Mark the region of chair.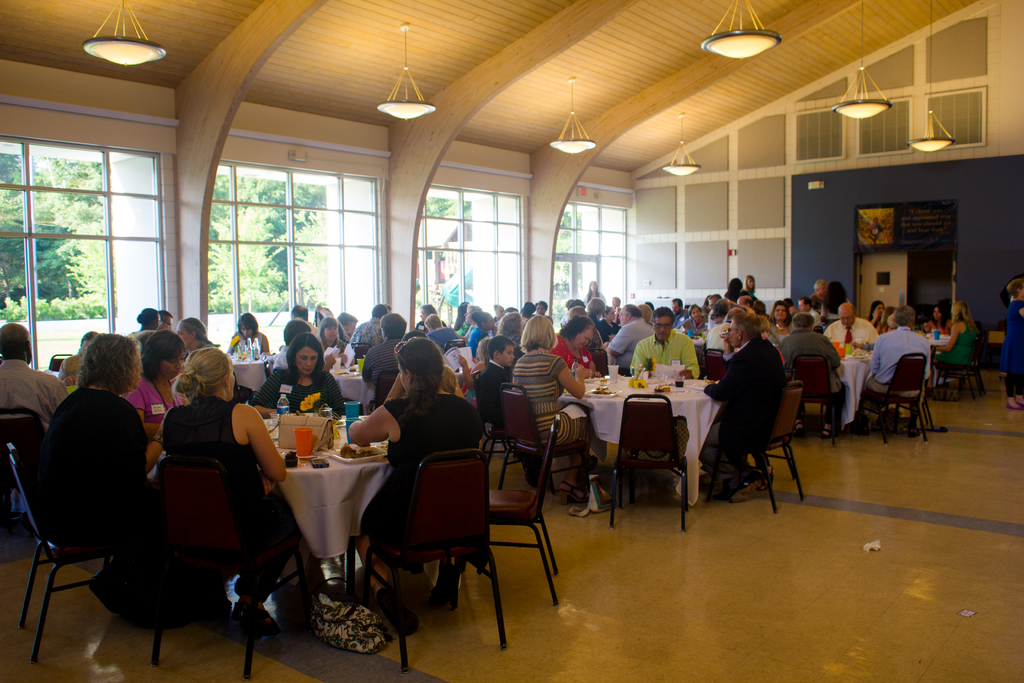
Region: rect(0, 404, 47, 538).
